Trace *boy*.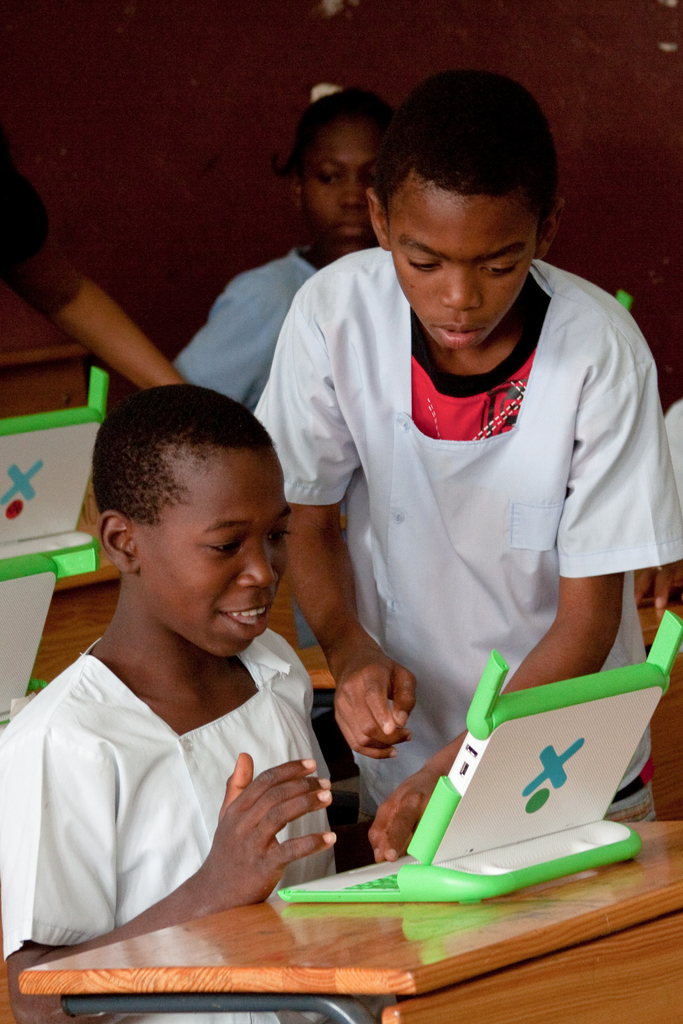
Traced to 19 371 364 989.
